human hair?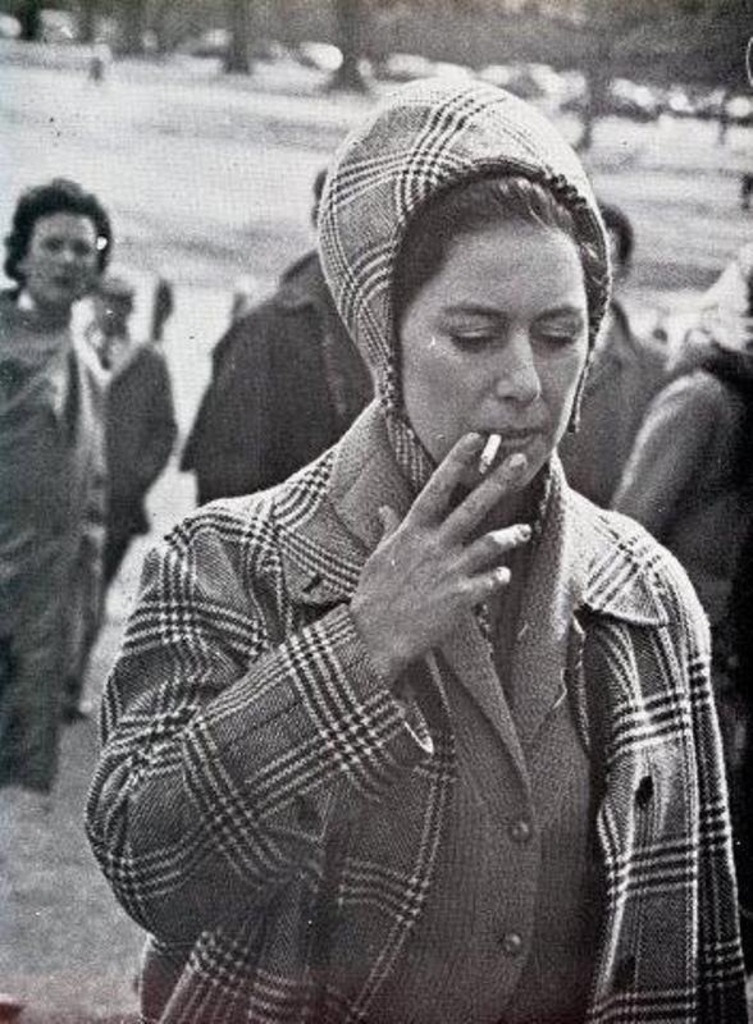
bbox(401, 175, 602, 319)
